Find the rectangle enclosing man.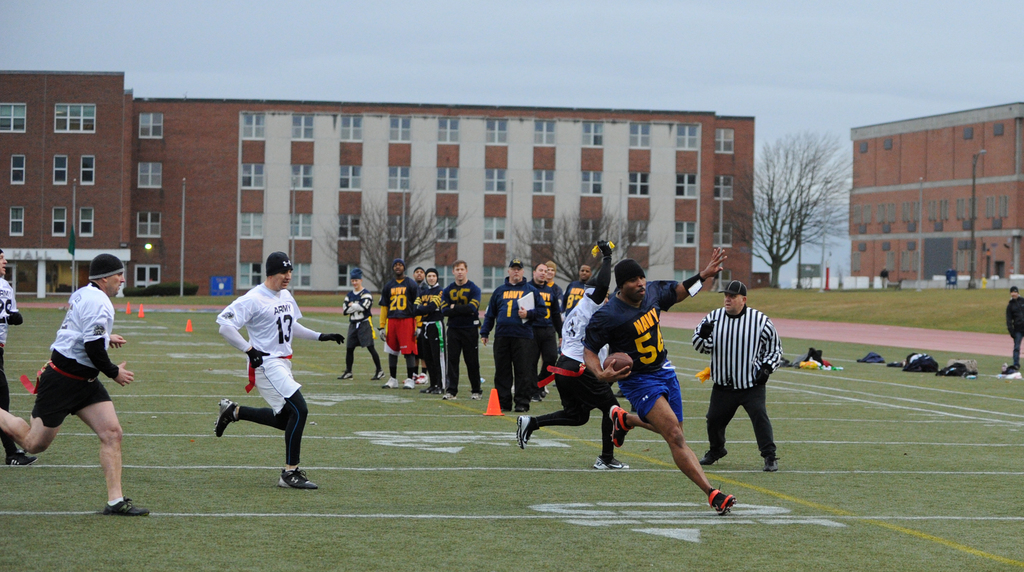
[380, 254, 418, 393].
